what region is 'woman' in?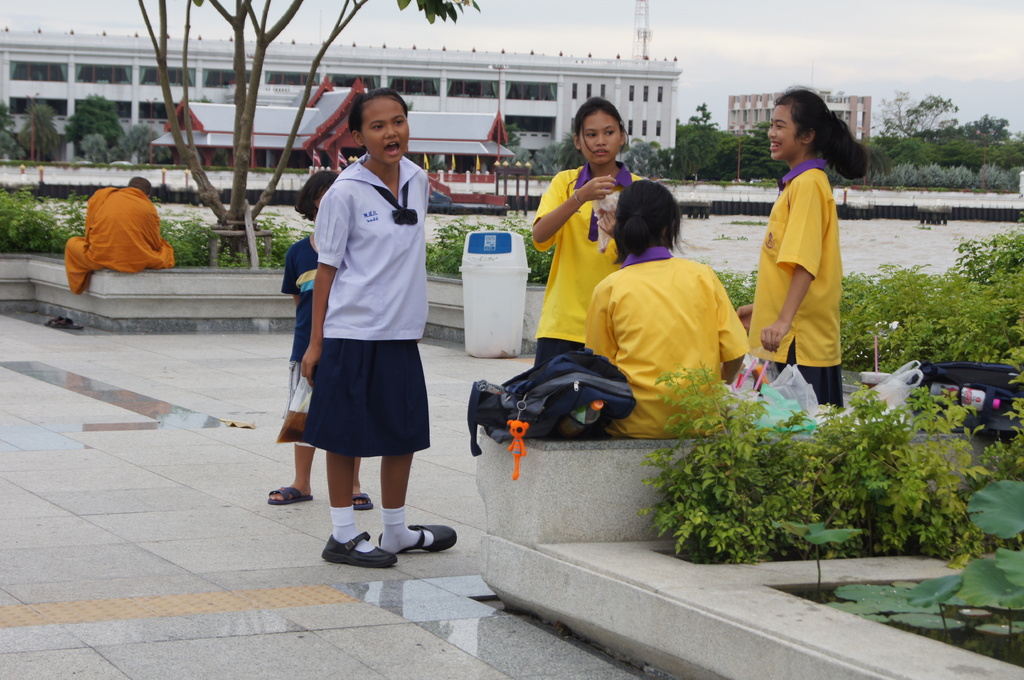
(x1=568, y1=175, x2=755, y2=439).
